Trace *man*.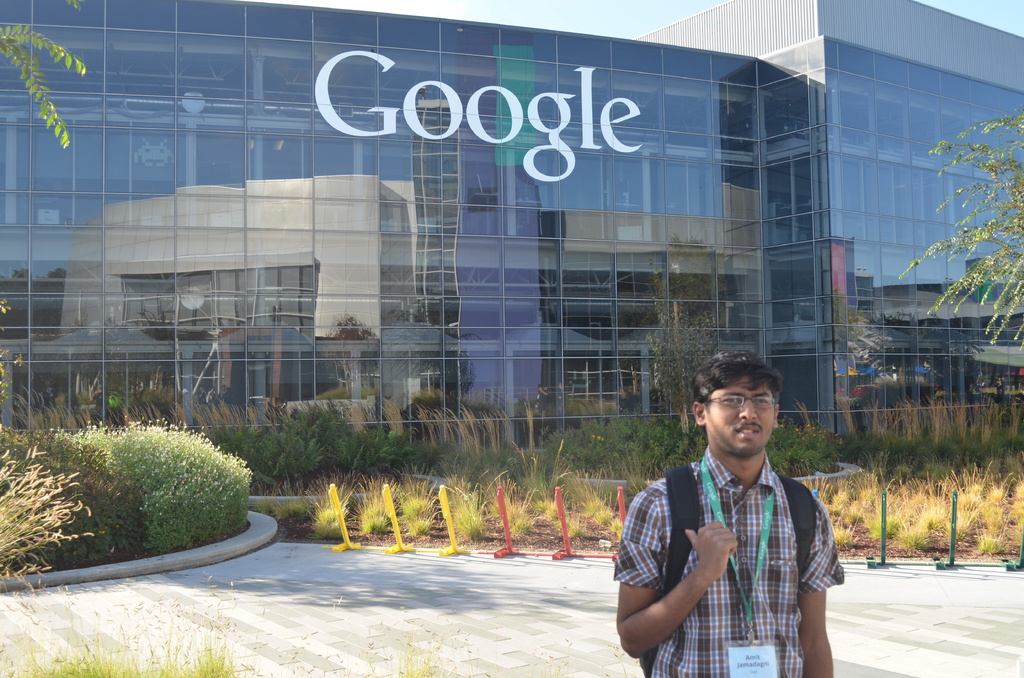
Traced to <region>627, 351, 847, 673</region>.
